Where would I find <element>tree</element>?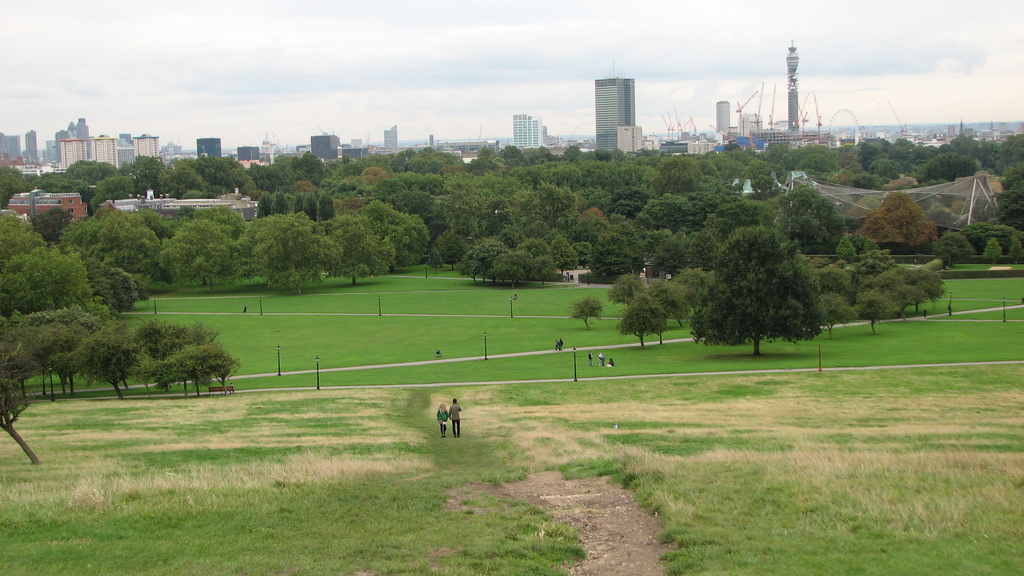
At [x1=606, y1=274, x2=641, y2=310].
